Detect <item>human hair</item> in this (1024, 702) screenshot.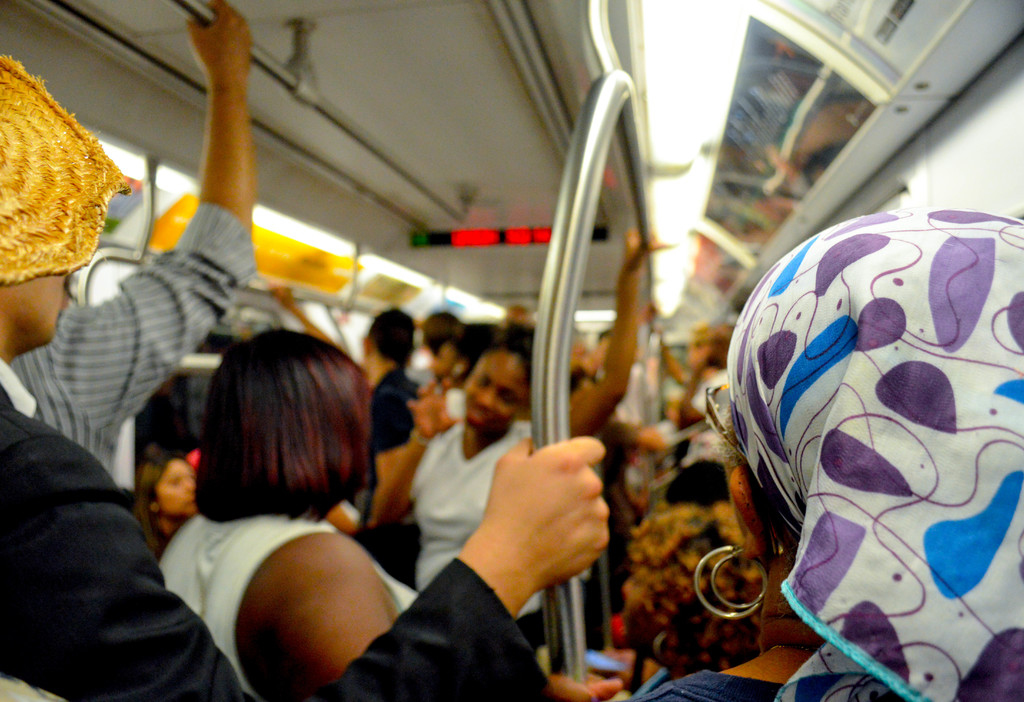
Detection: select_region(416, 307, 454, 357).
